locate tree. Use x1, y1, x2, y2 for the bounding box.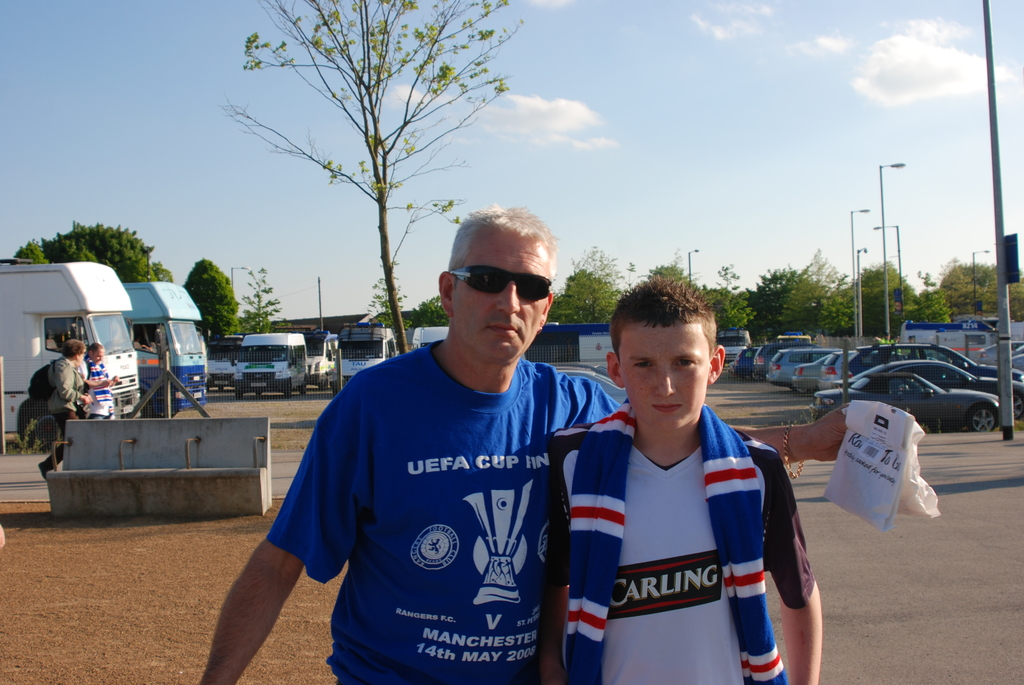
1004, 264, 1023, 322.
